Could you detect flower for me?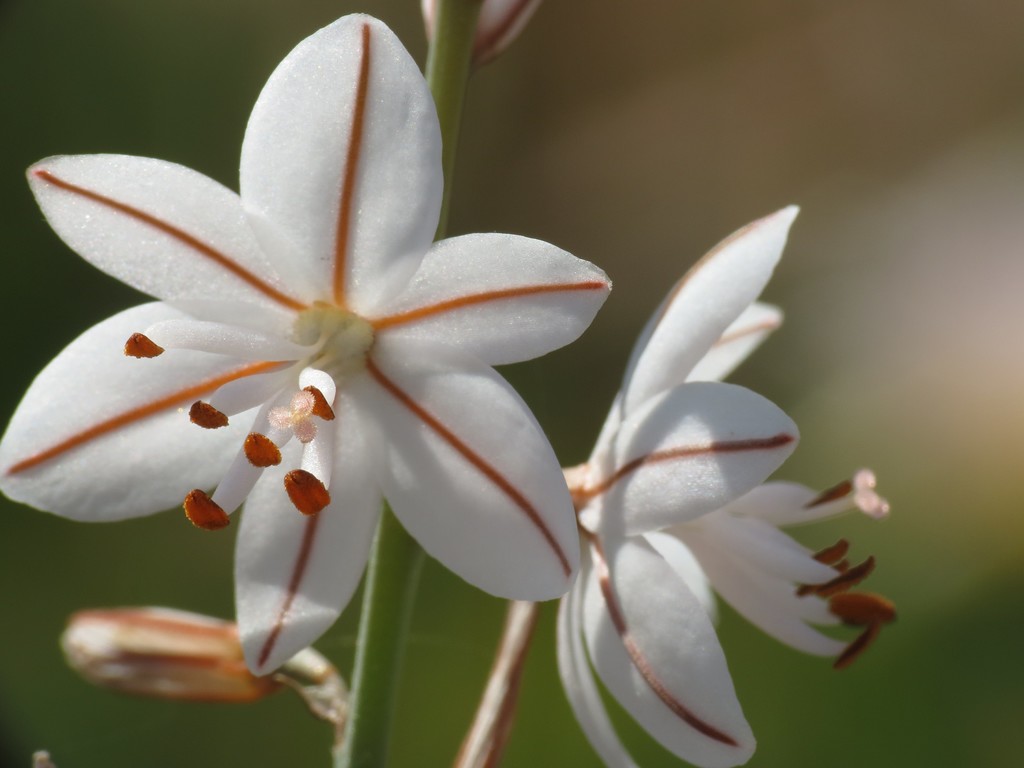
Detection result: (left=33, top=45, right=589, bottom=654).
